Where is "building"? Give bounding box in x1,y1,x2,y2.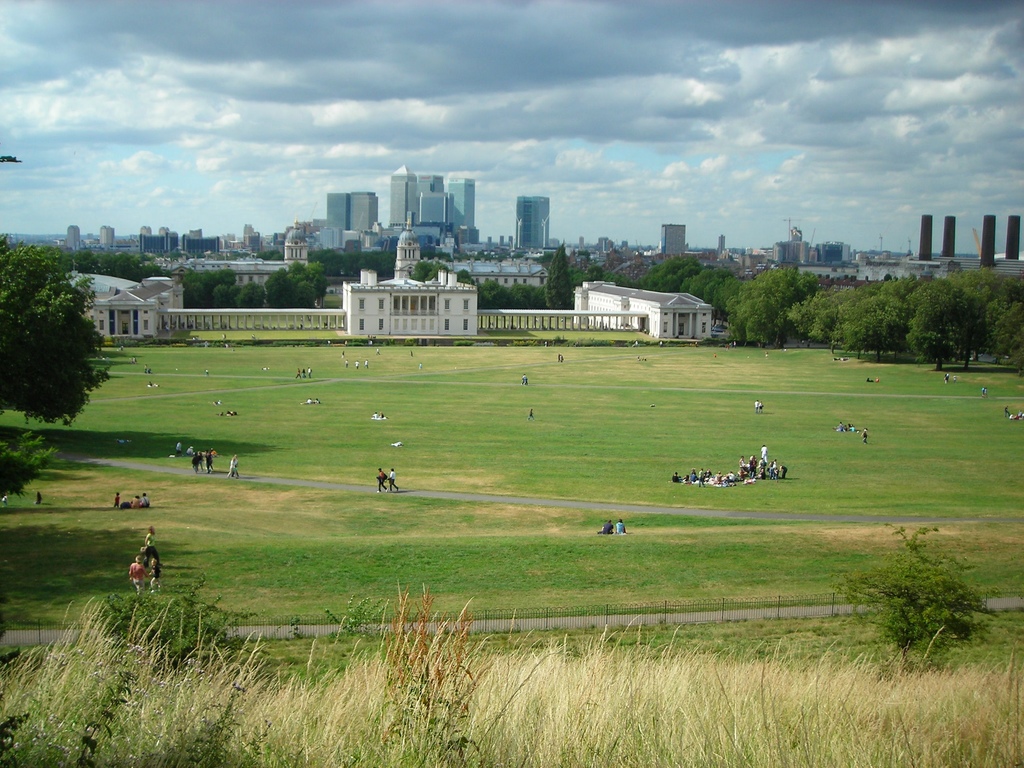
575,273,714,341.
